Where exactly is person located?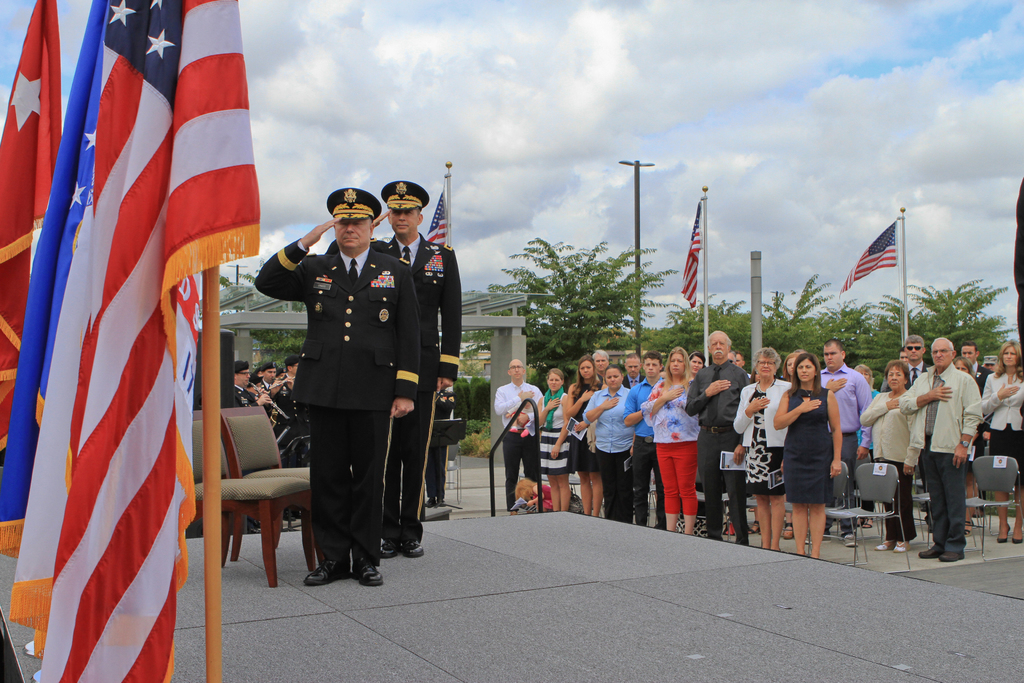
Its bounding box is select_region(643, 348, 700, 525).
